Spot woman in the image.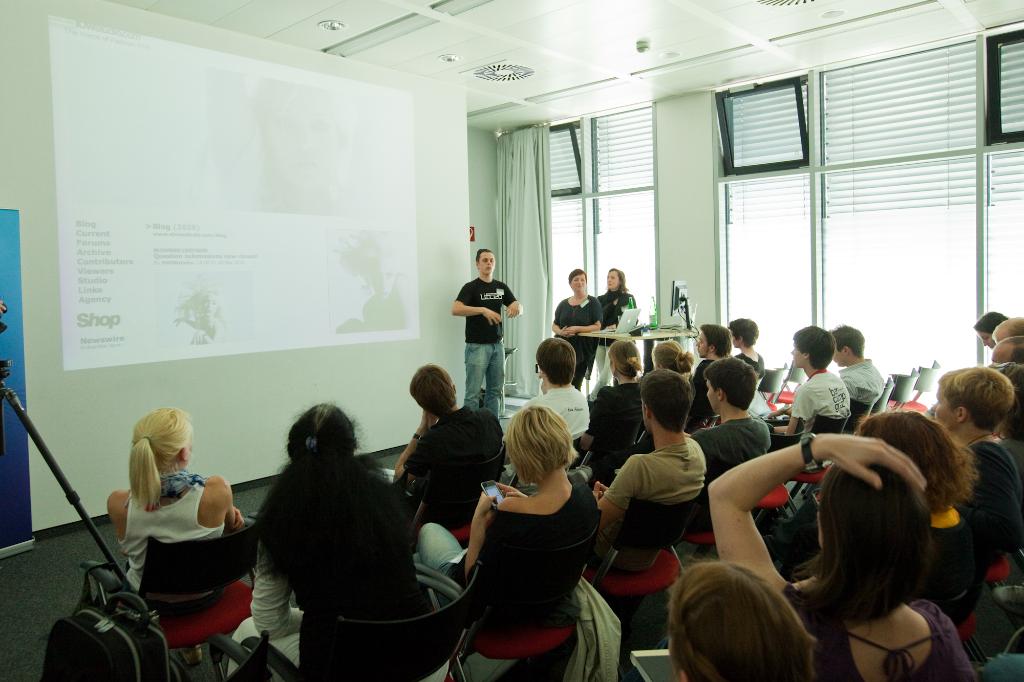
woman found at Rect(707, 429, 986, 681).
